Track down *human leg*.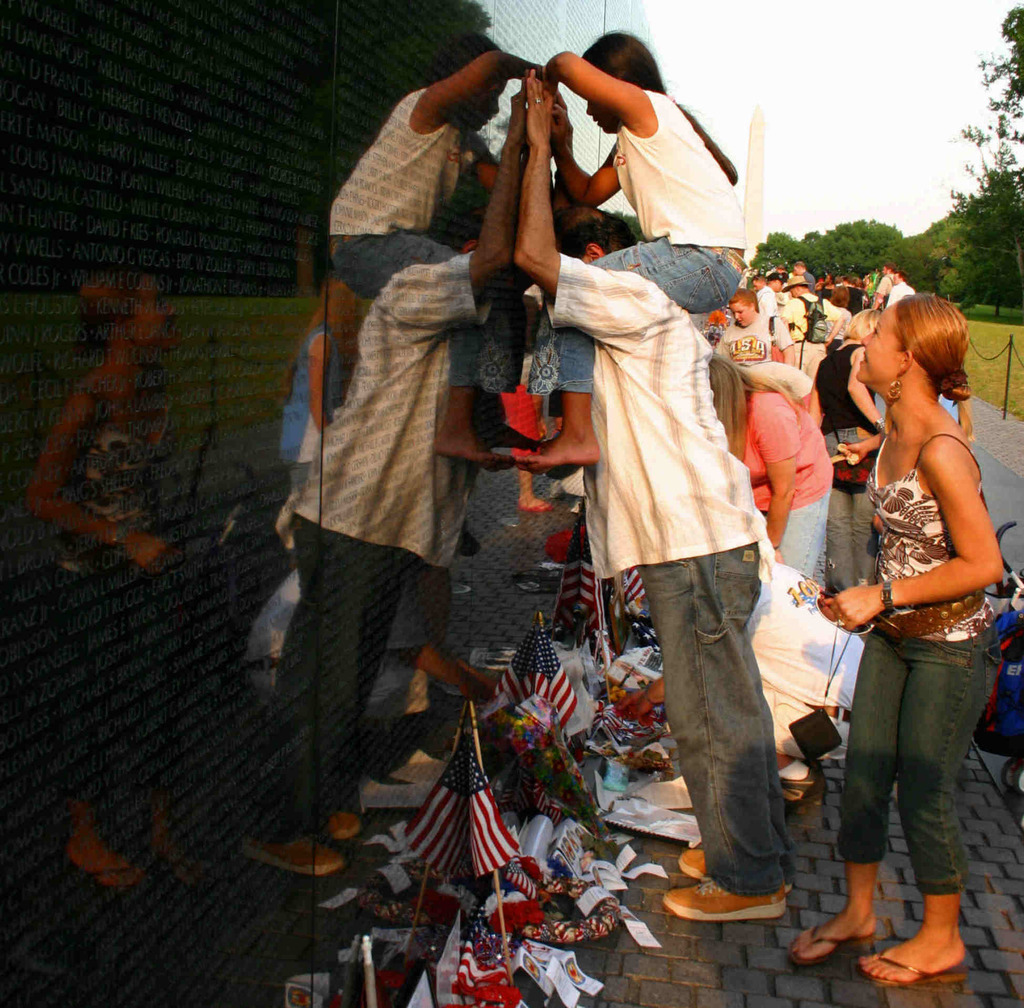
Tracked to box(625, 501, 784, 913).
